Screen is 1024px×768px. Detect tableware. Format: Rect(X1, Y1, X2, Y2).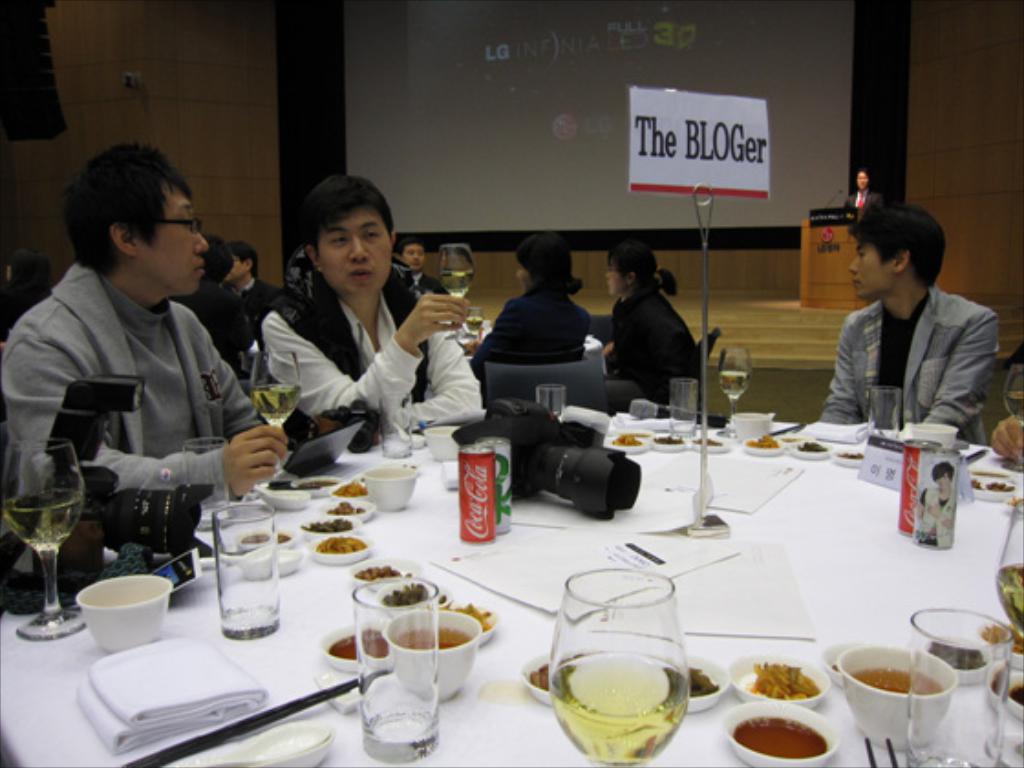
Rect(669, 375, 704, 437).
